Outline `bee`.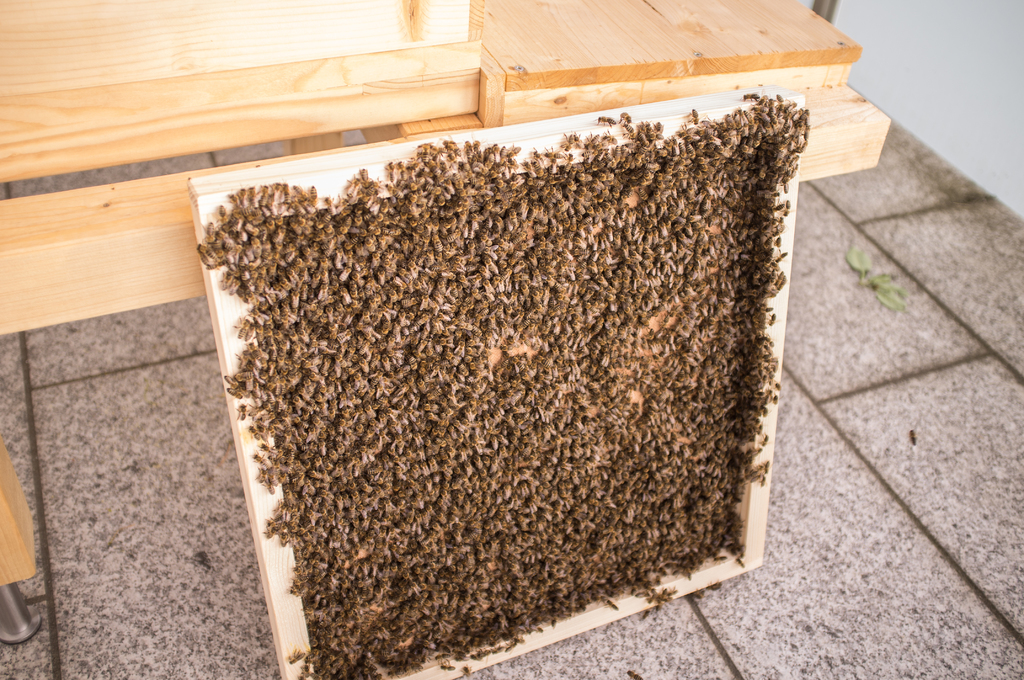
Outline: [x1=243, y1=241, x2=252, y2=261].
